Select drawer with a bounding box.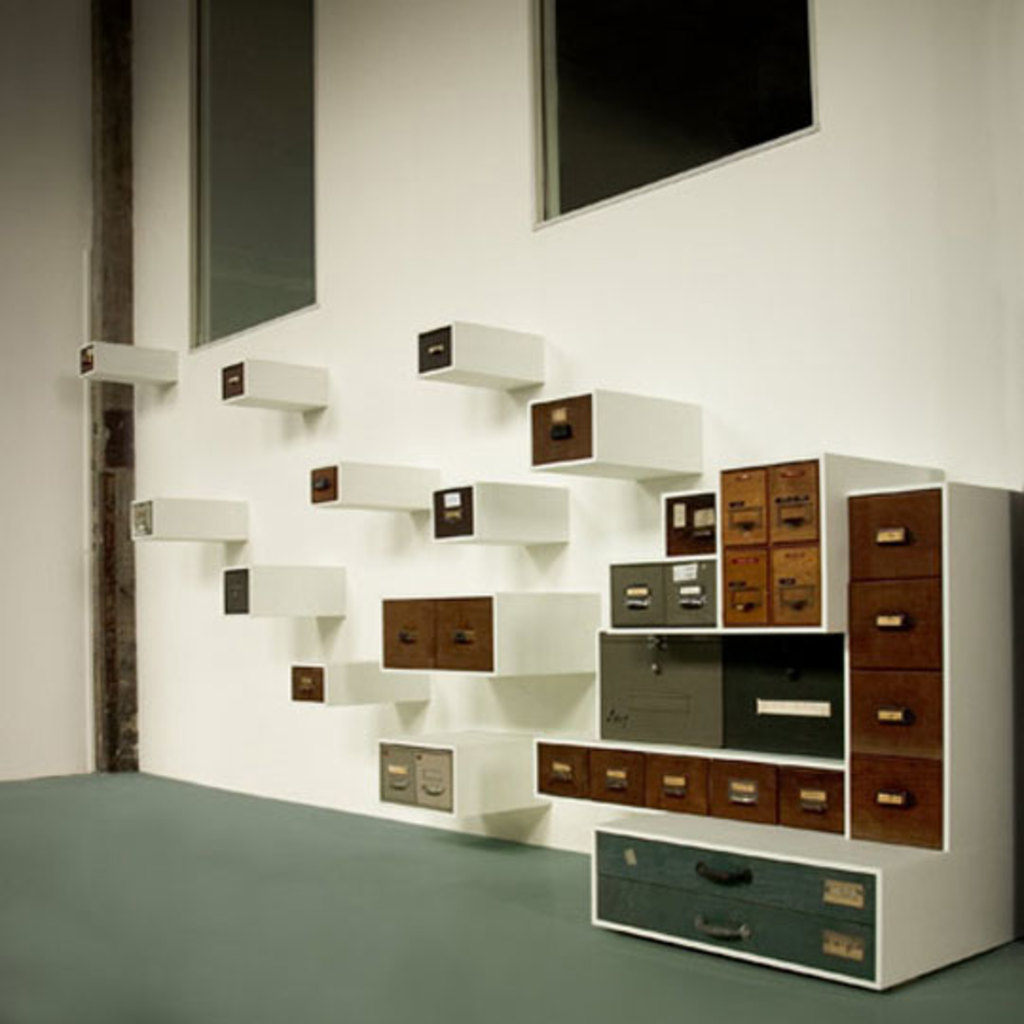
bbox(846, 573, 948, 669).
